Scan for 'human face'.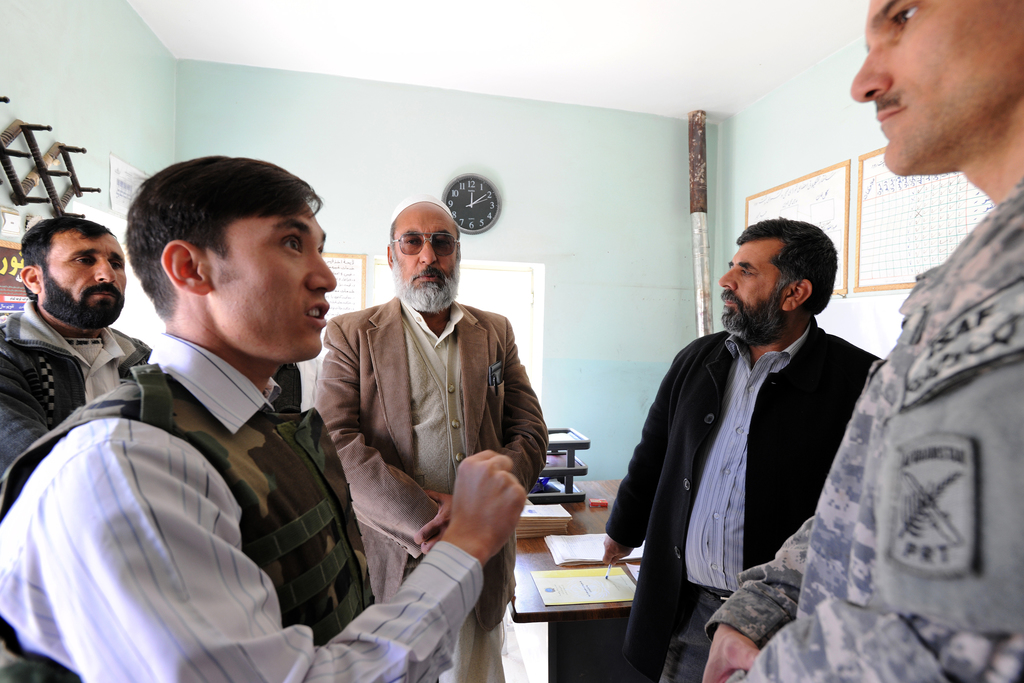
Scan result: [x1=844, y1=0, x2=1018, y2=168].
